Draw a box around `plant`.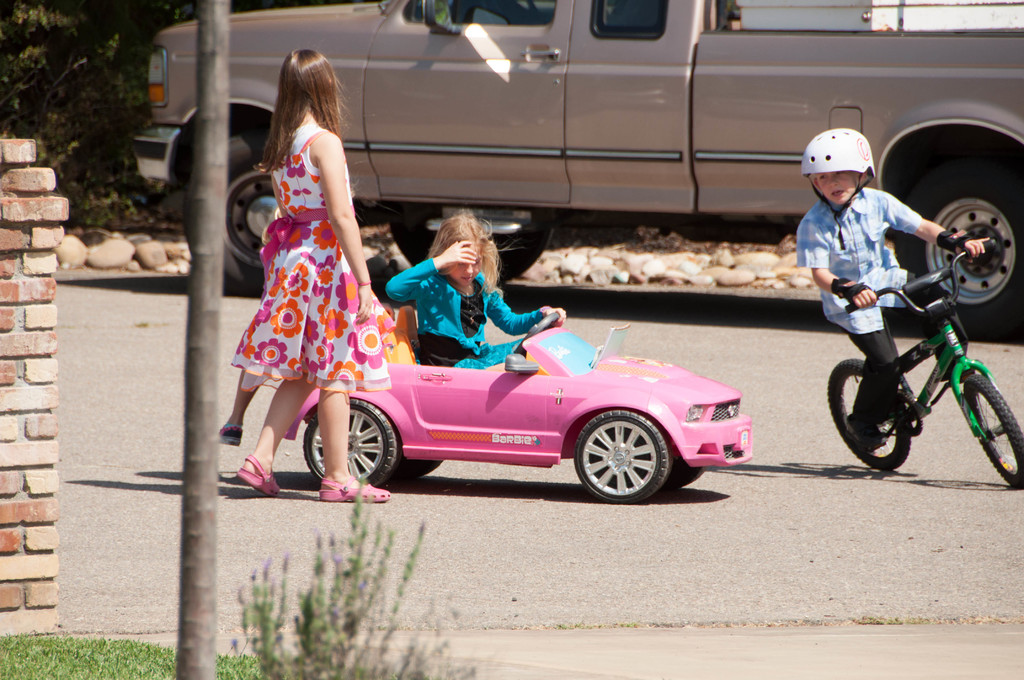
BBox(0, 108, 195, 240).
